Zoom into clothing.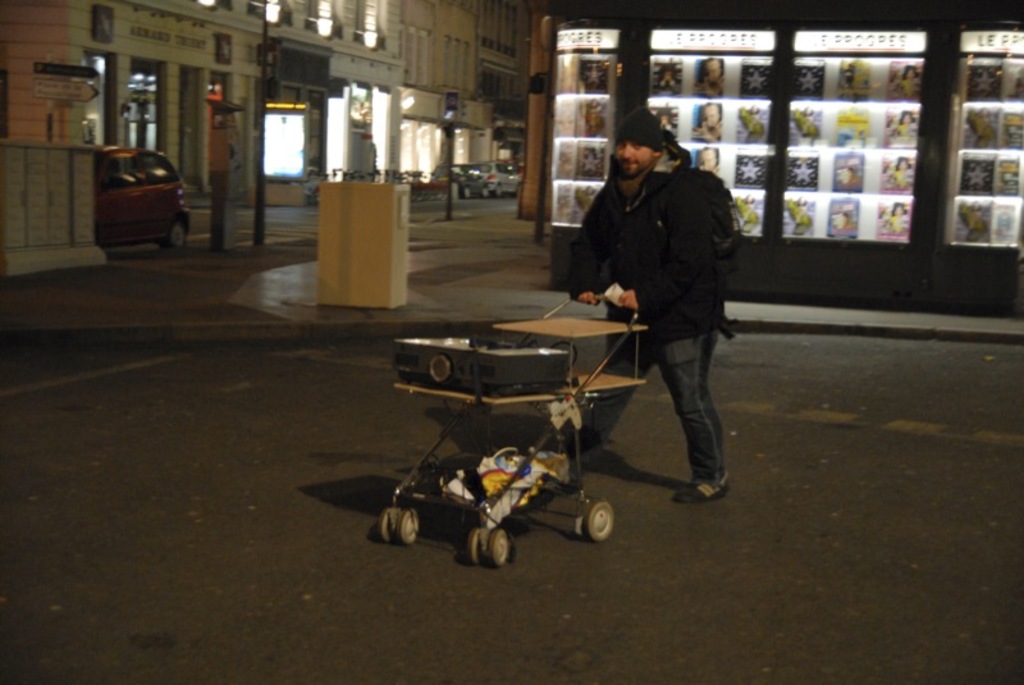
Zoom target: bbox=(566, 91, 759, 455).
